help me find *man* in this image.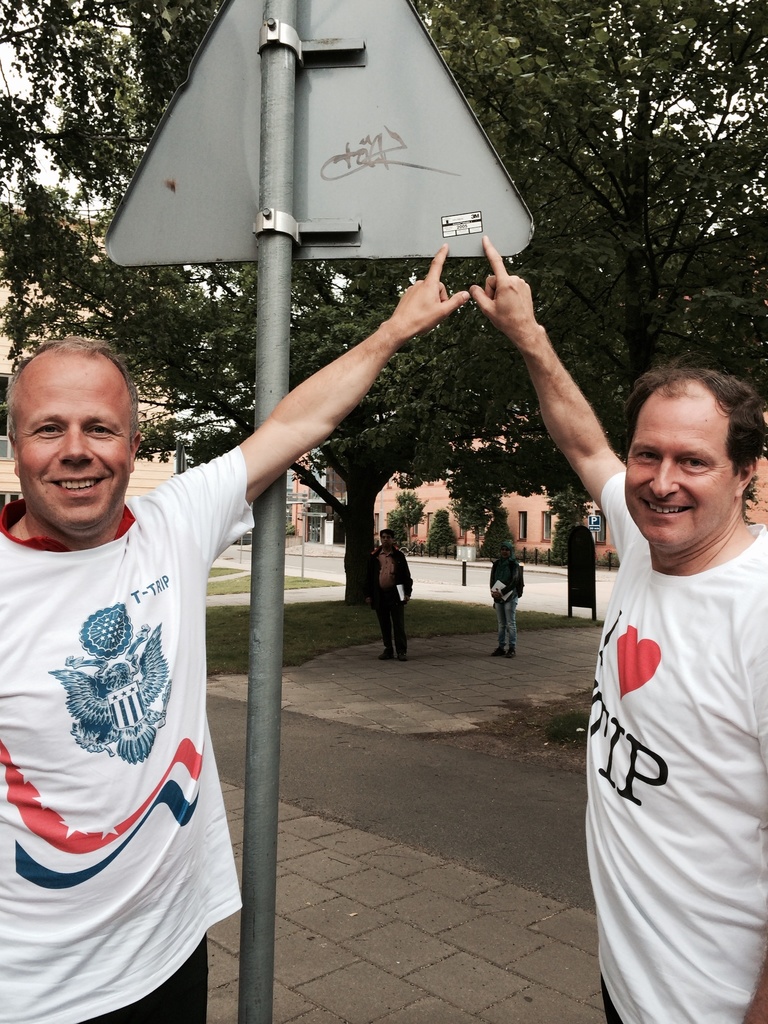
Found it: <bbox>468, 234, 767, 1023</bbox>.
